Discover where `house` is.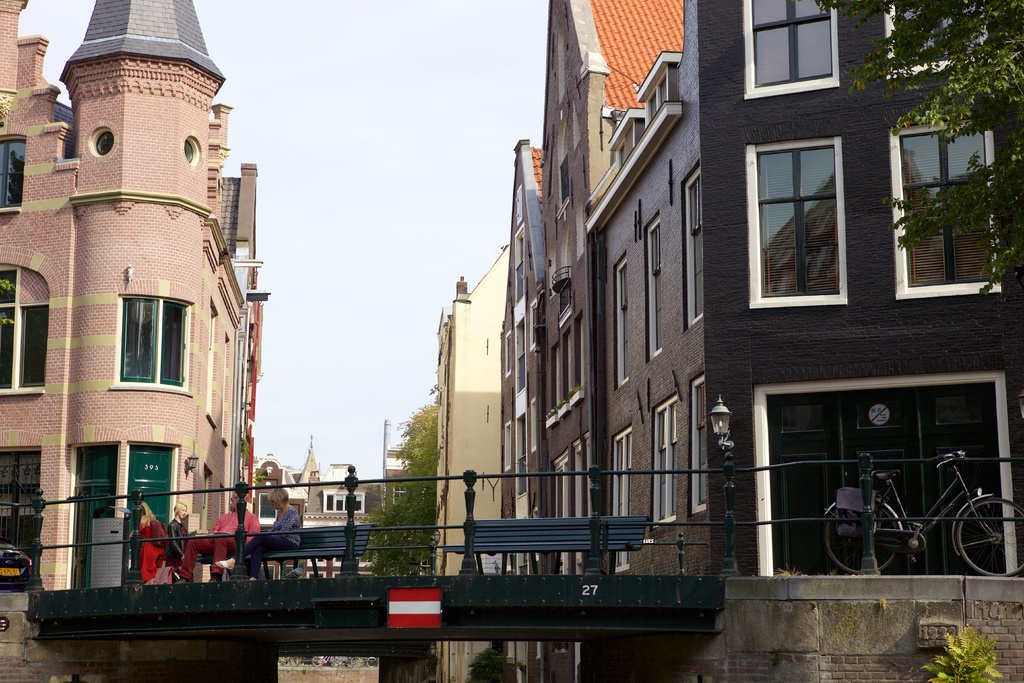
Discovered at 492, 0, 700, 675.
